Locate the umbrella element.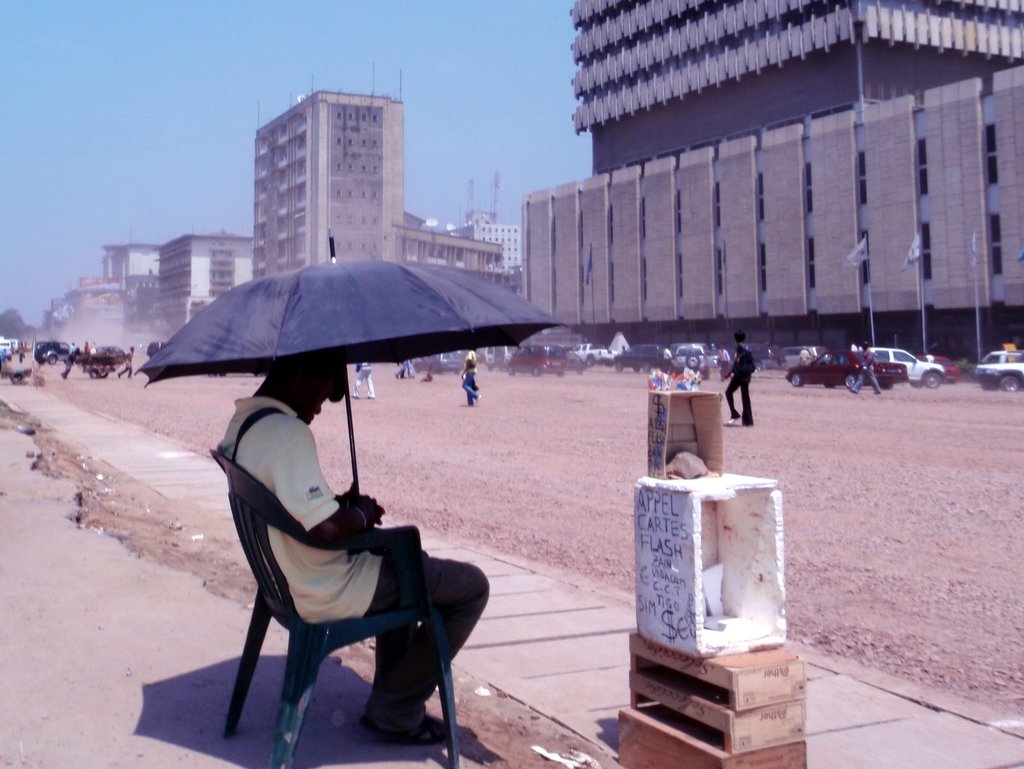
Element bbox: (x1=137, y1=228, x2=568, y2=520).
